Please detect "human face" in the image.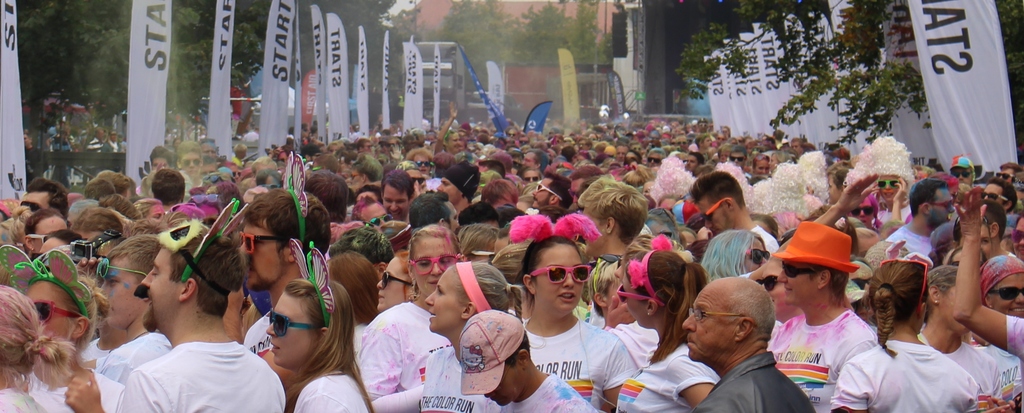
[left=99, top=253, right=146, bottom=327].
